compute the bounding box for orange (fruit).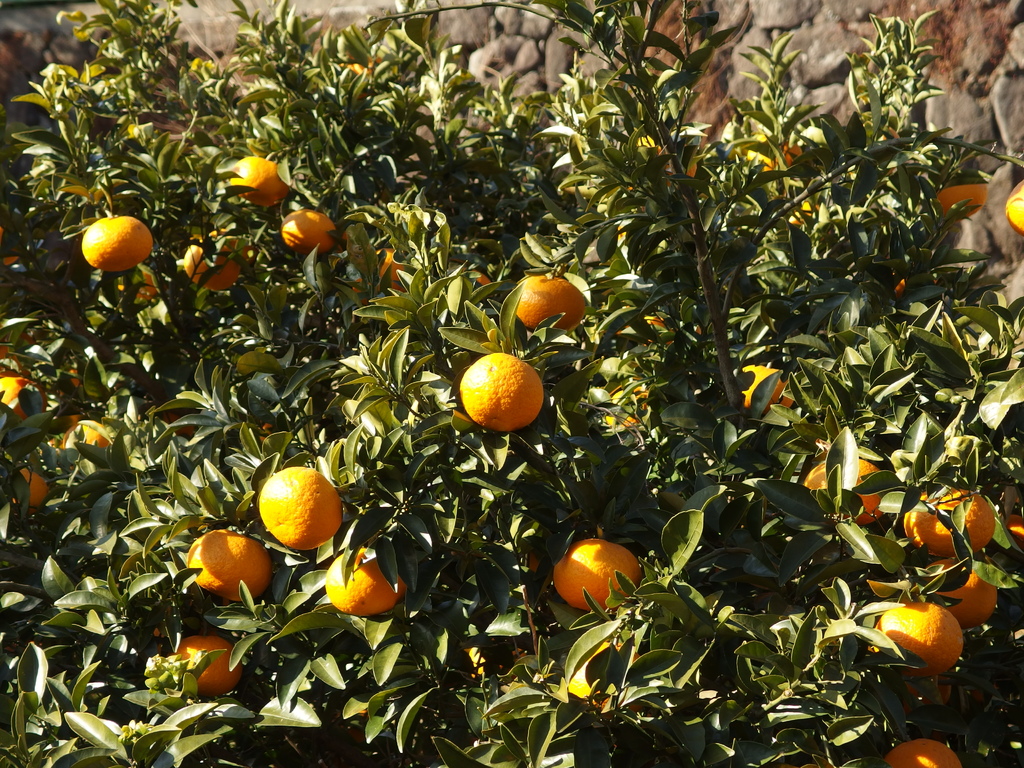
930/572/1002/636.
